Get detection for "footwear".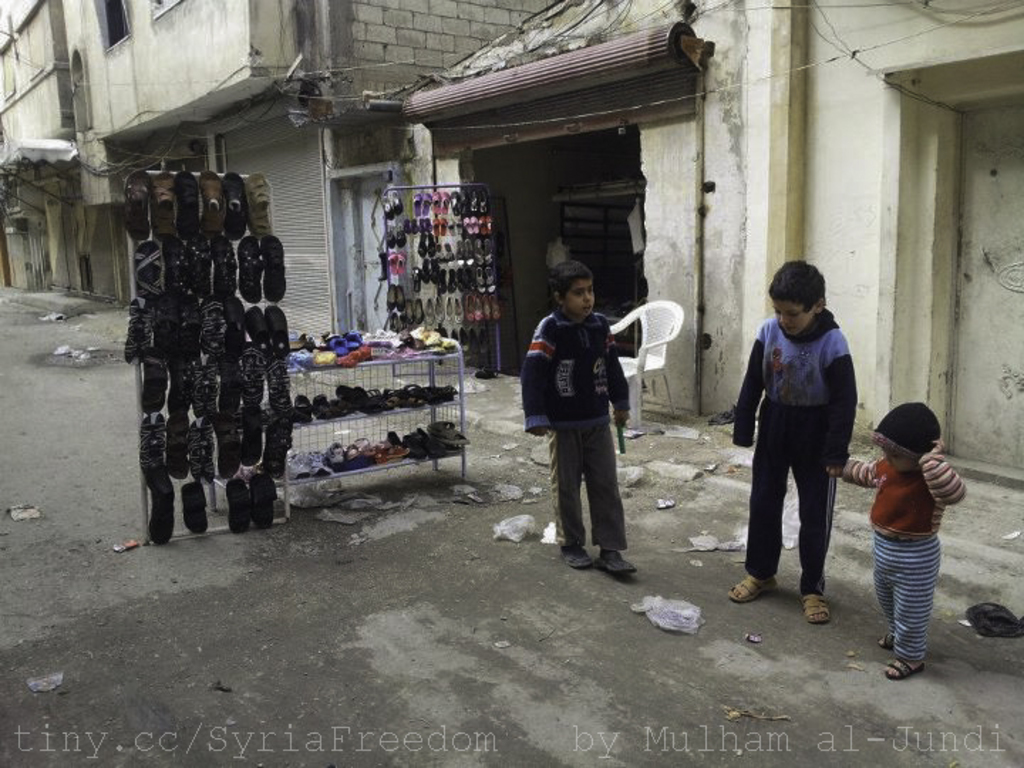
Detection: bbox=[878, 633, 897, 649].
